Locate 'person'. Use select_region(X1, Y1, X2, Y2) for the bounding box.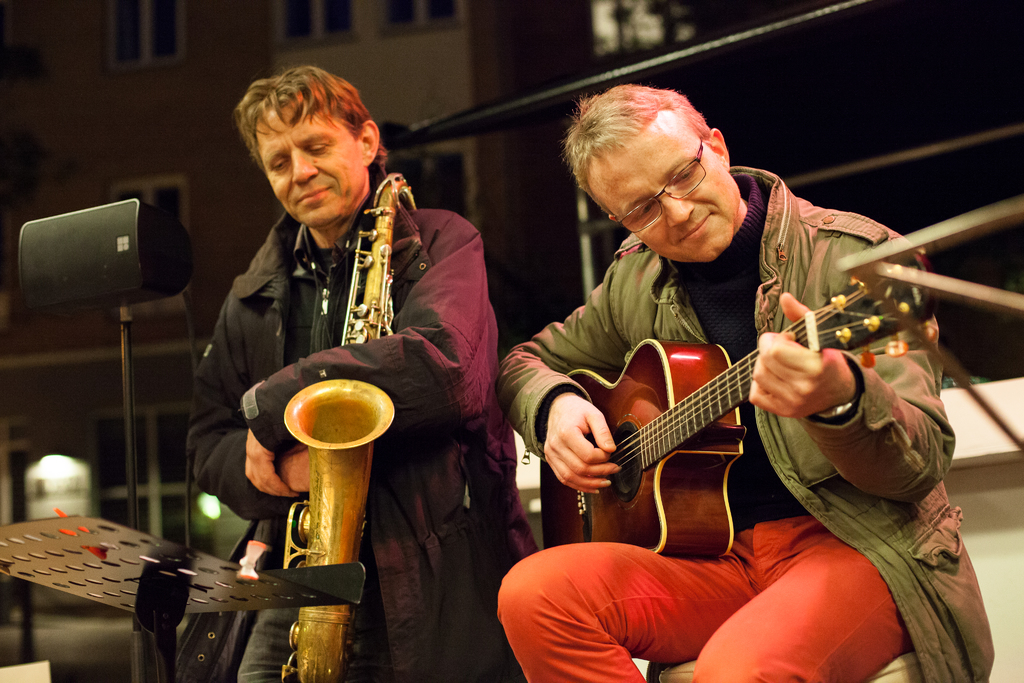
select_region(170, 62, 541, 682).
